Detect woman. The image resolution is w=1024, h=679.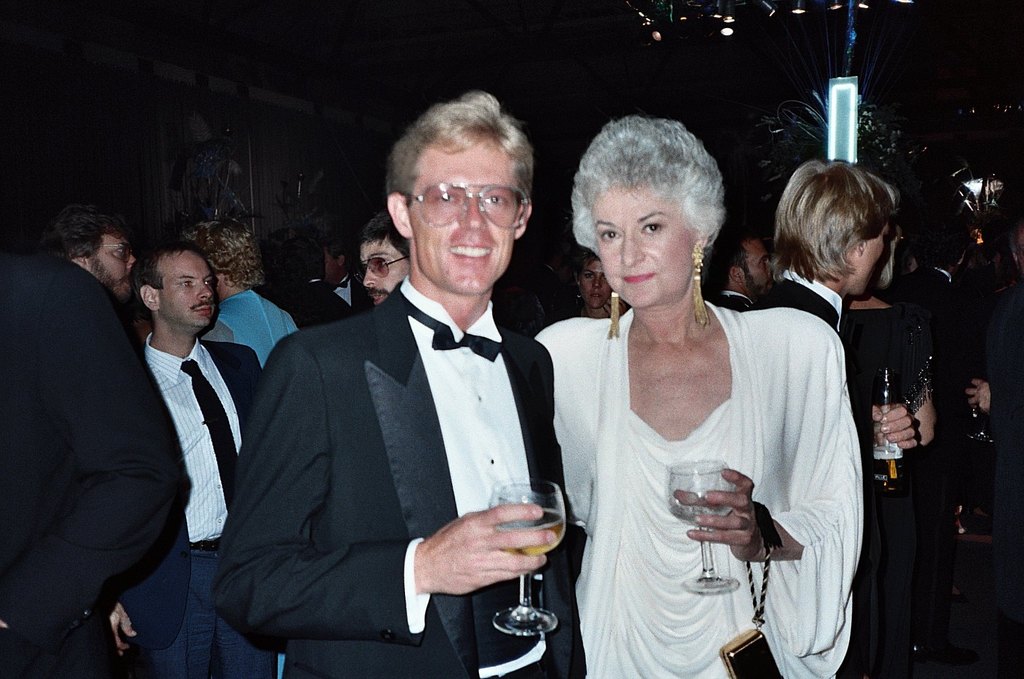
541 133 861 667.
